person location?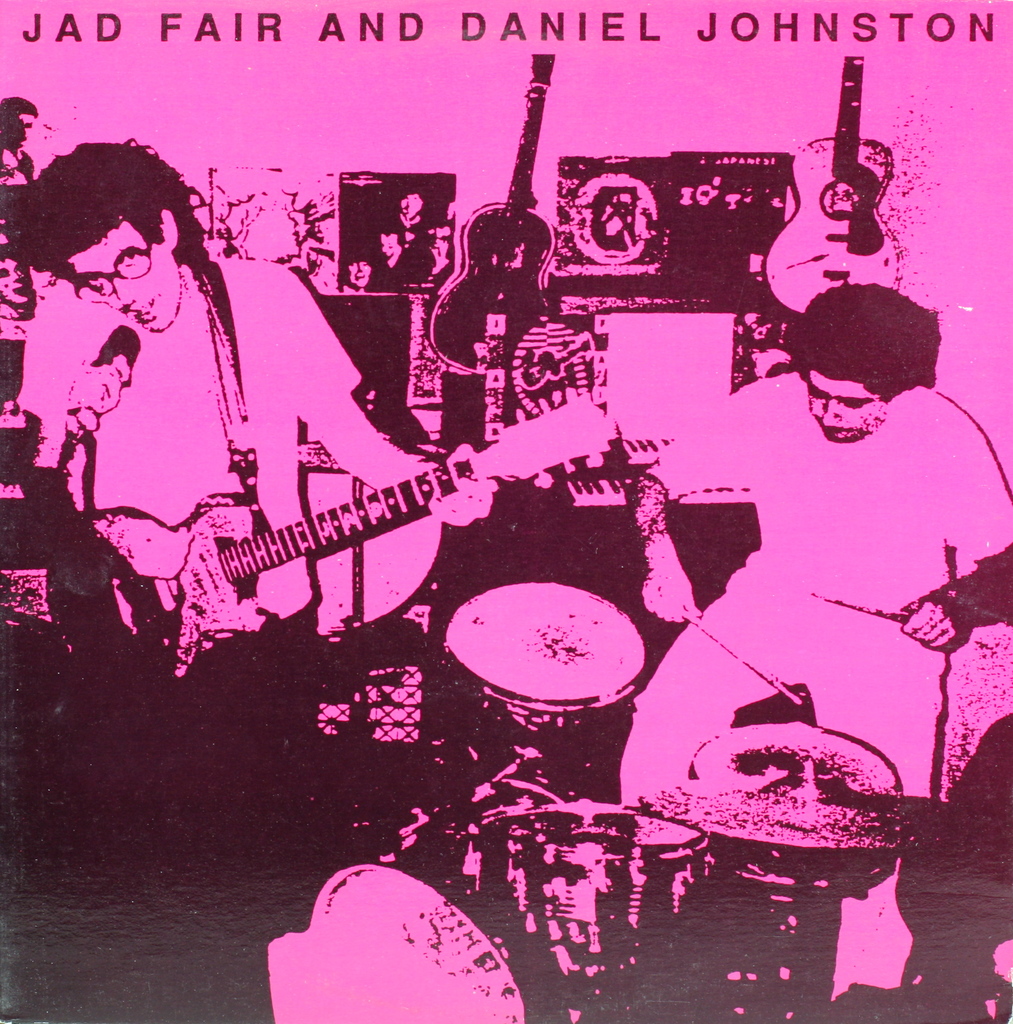
(0,95,42,321)
